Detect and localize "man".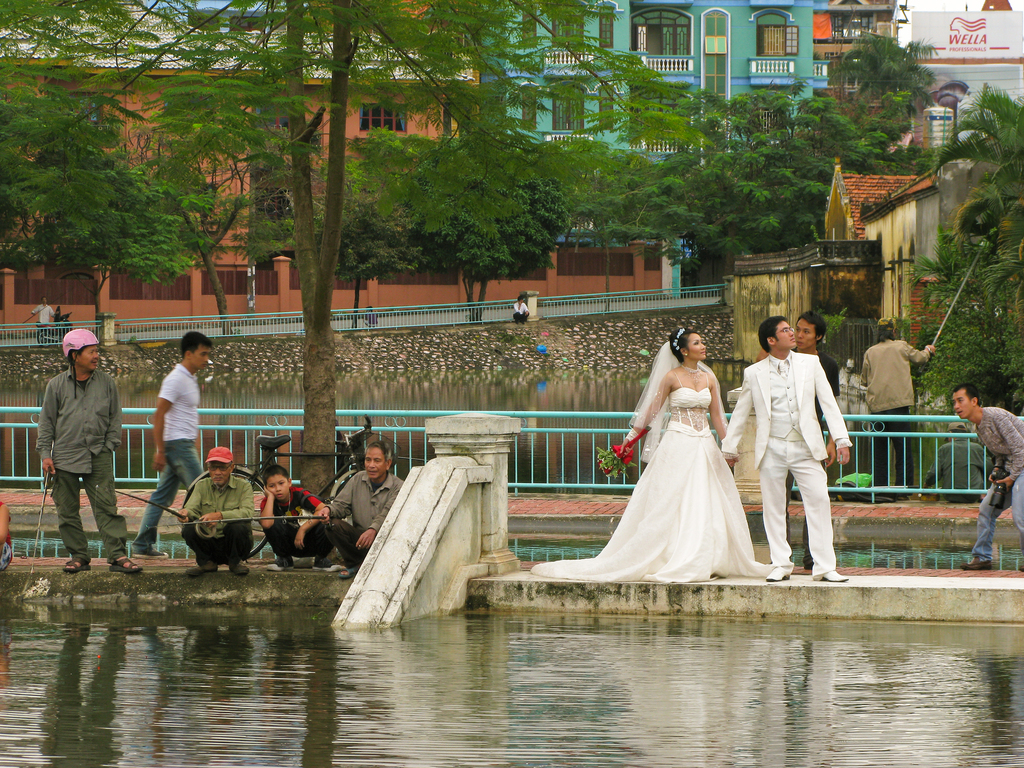
Localized at [179,444,253,573].
